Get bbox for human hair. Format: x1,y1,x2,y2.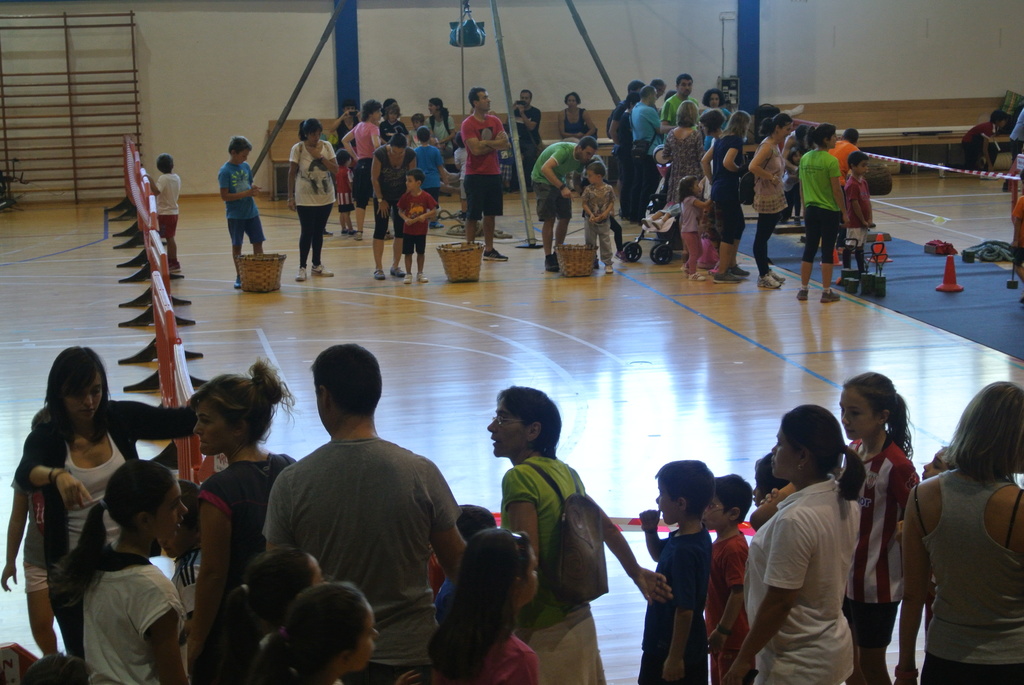
261,581,370,684.
